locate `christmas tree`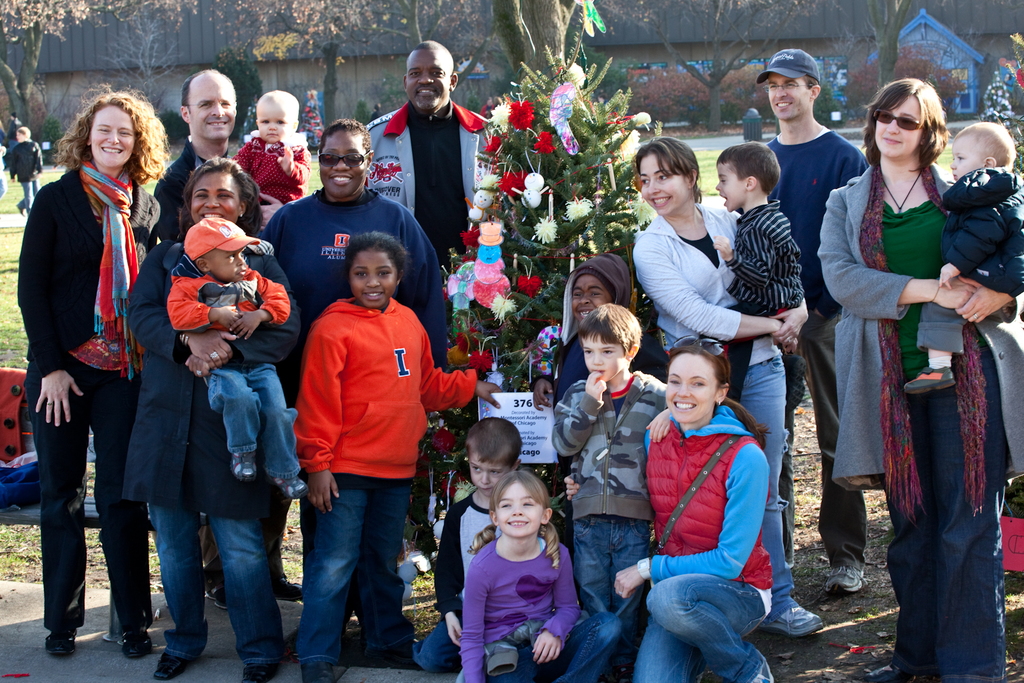
[296,87,328,155]
